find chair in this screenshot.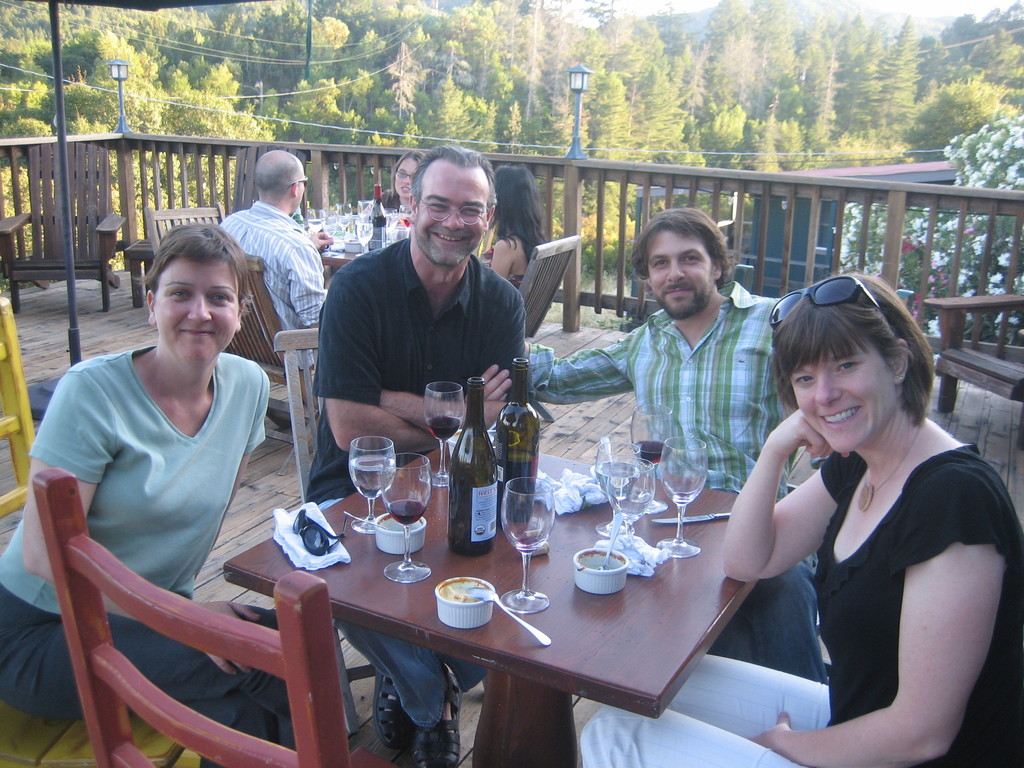
The bounding box for chair is {"x1": 149, "y1": 202, "x2": 223, "y2": 263}.
